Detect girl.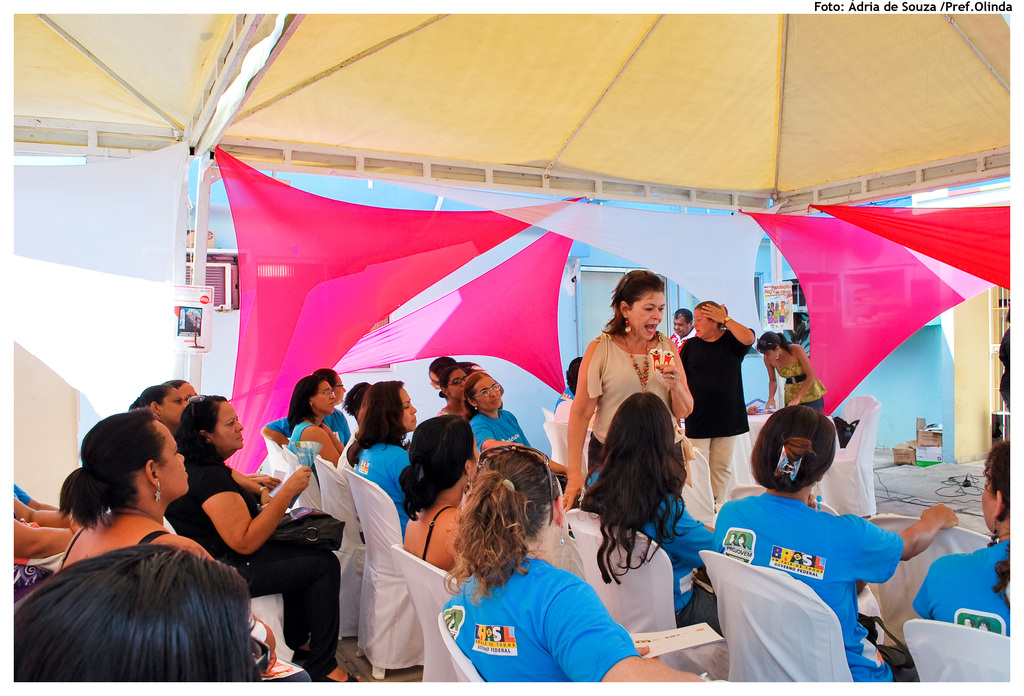
Detected at <region>755, 327, 828, 416</region>.
